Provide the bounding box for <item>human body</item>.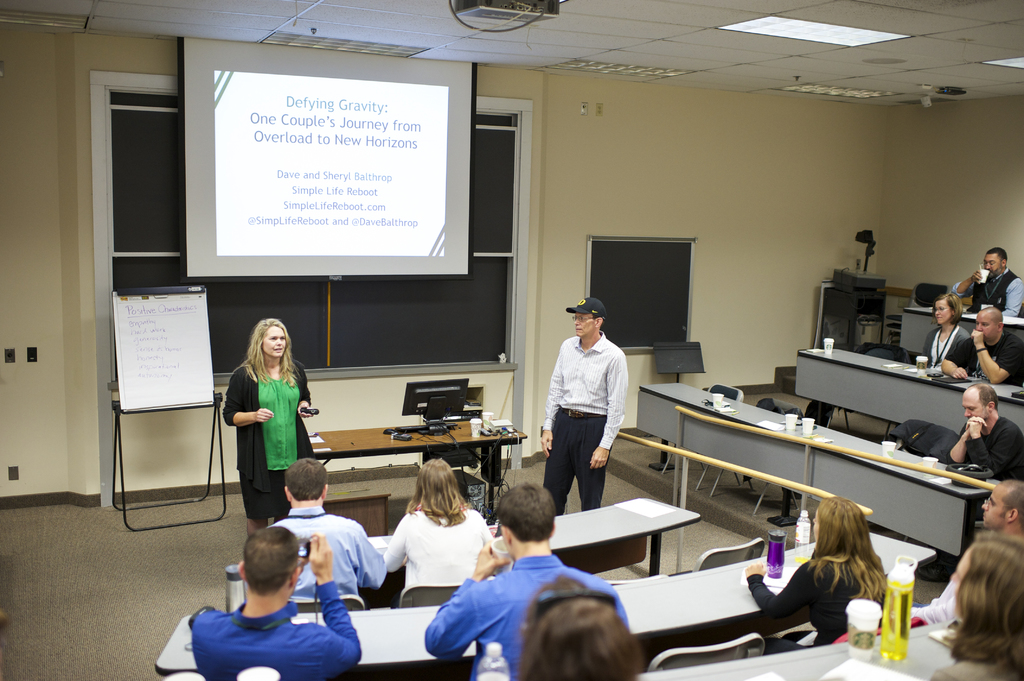
x1=193, y1=522, x2=365, y2=680.
